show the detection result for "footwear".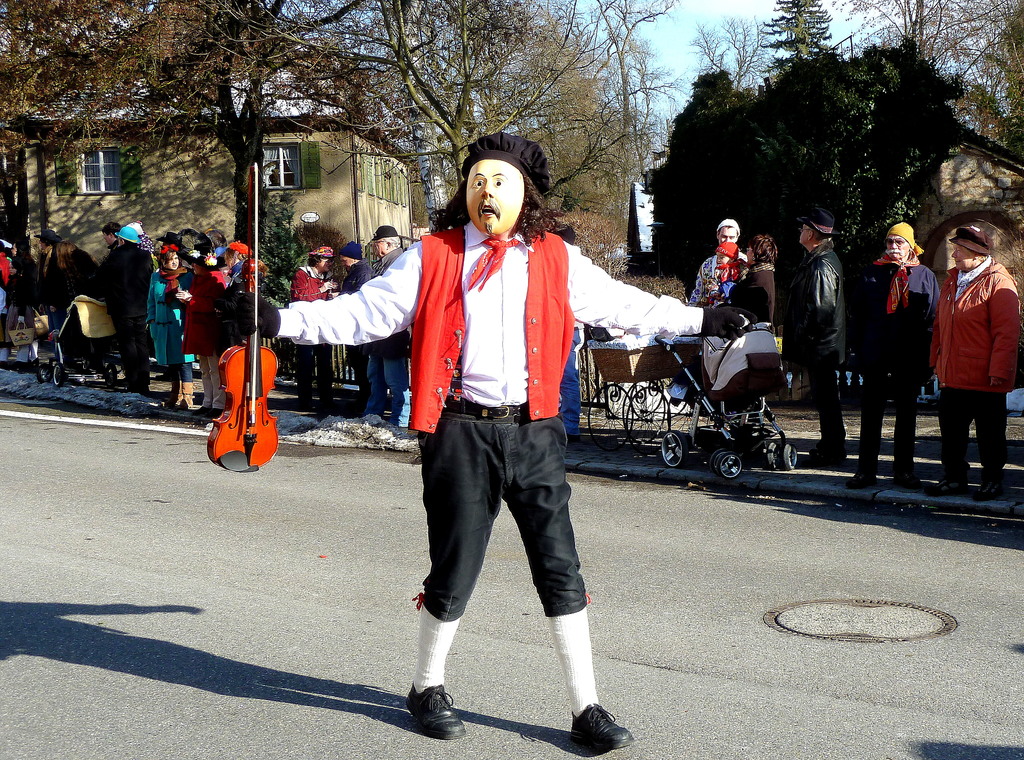
<bbox>820, 432, 834, 448</bbox>.
